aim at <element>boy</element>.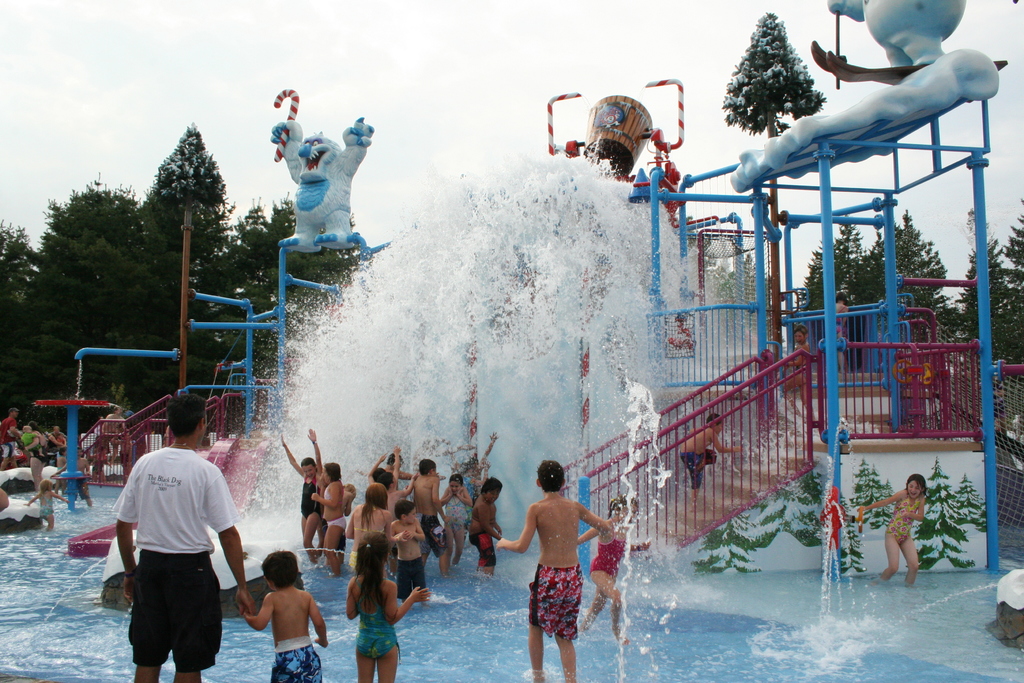
Aimed at locate(466, 479, 504, 579).
